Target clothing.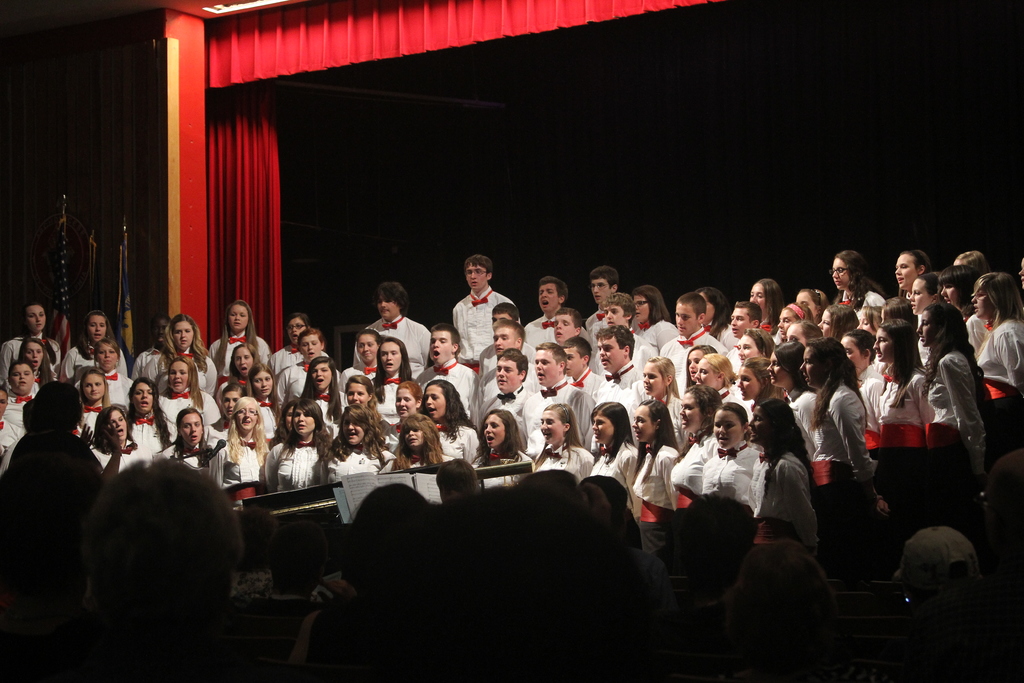
Target region: 266 342 303 377.
